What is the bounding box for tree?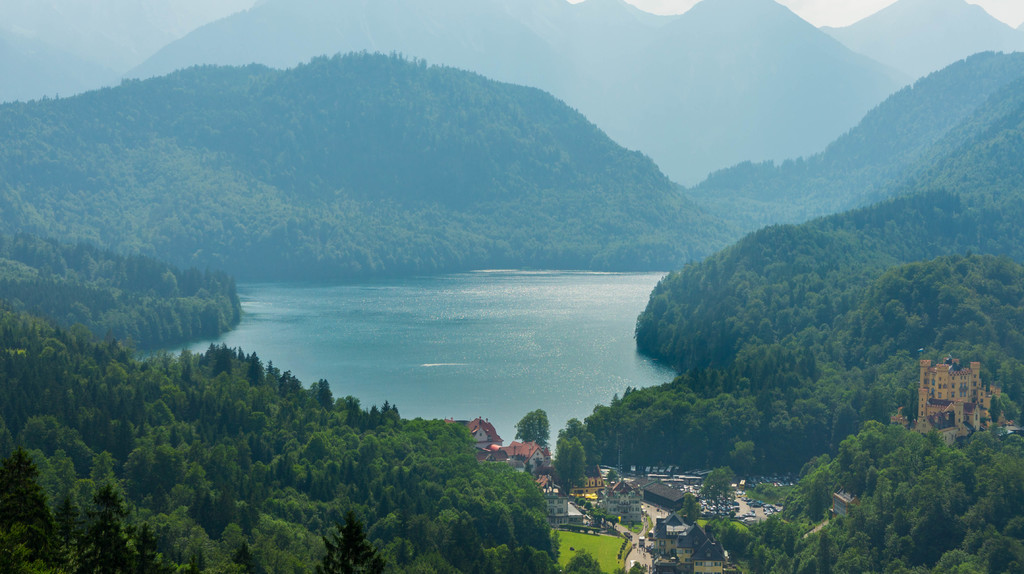
{"x1": 0, "y1": 451, "x2": 53, "y2": 573}.
